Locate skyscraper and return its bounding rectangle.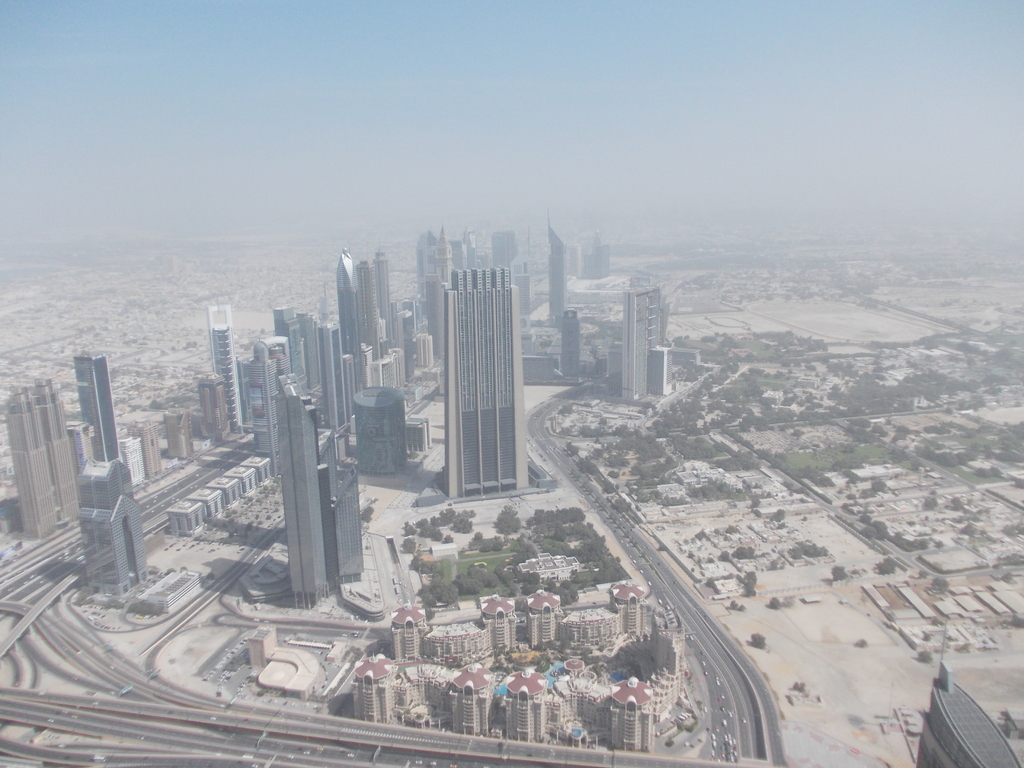
625/273/682/401.
